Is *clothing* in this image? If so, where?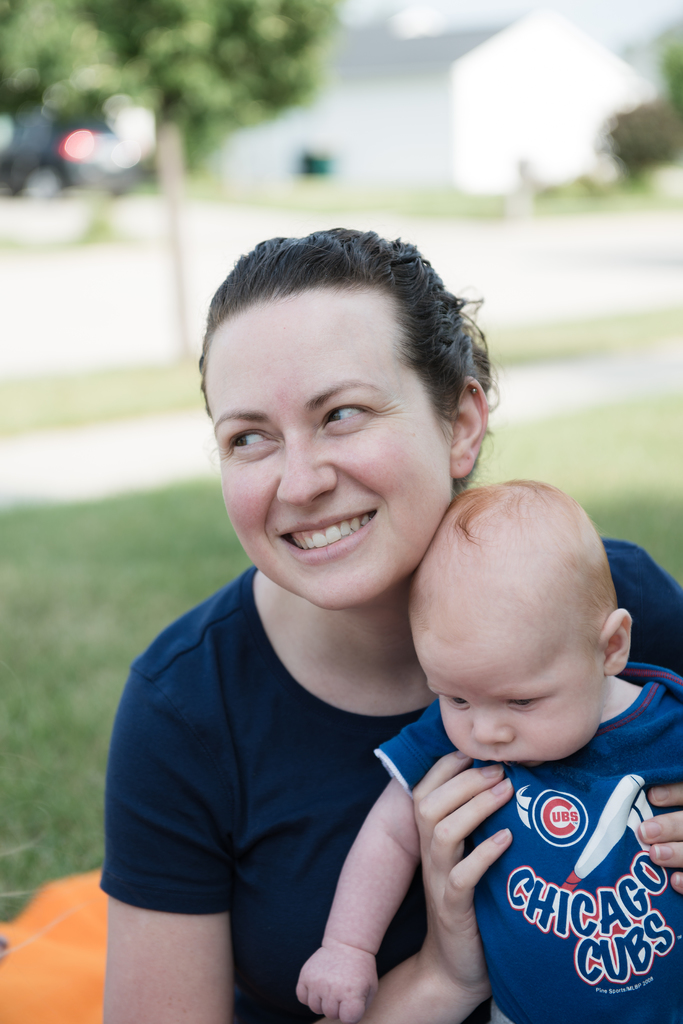
Yes, at 90,550,682,1023.
